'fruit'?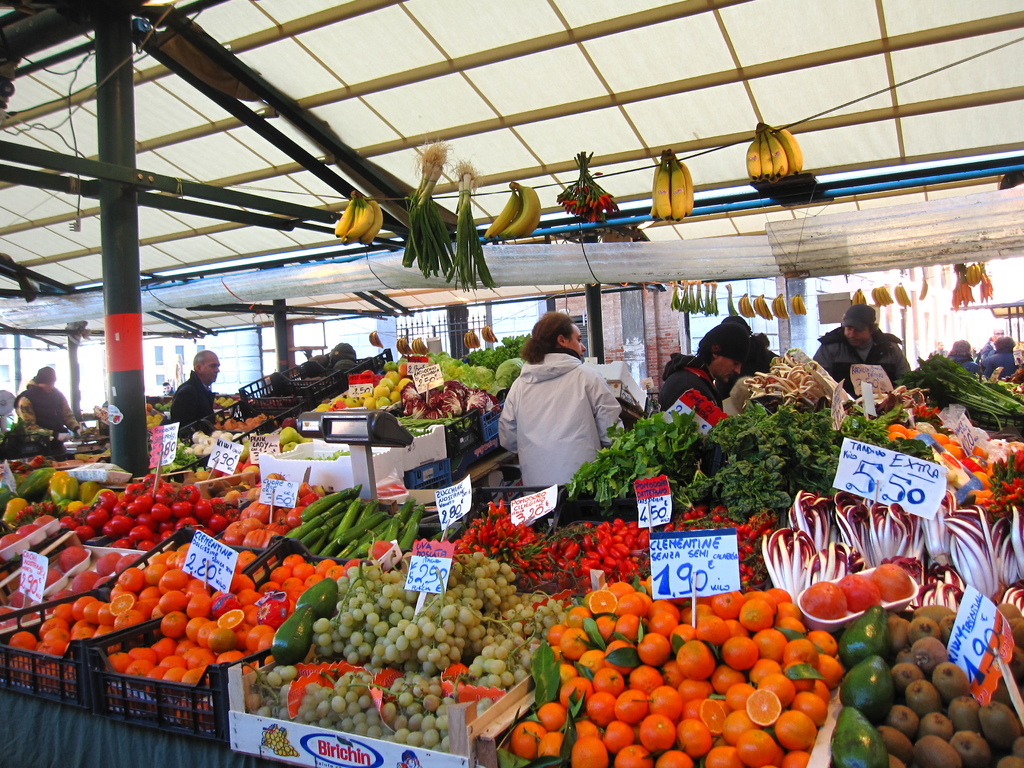
pyautogui.locateOnScreen(762, 130, 791, 180)
